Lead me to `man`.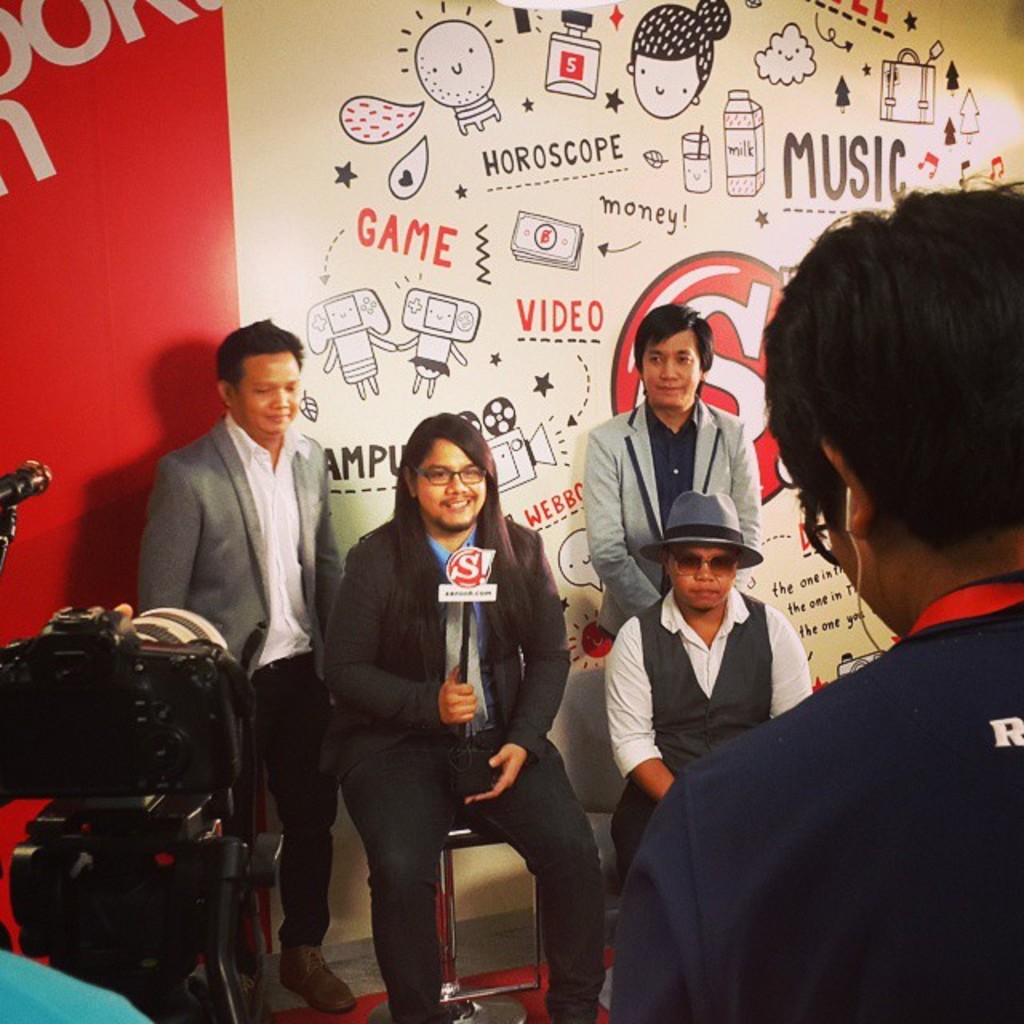
Lead to x1=610, y1=178, x2=1022, y2=1022.
